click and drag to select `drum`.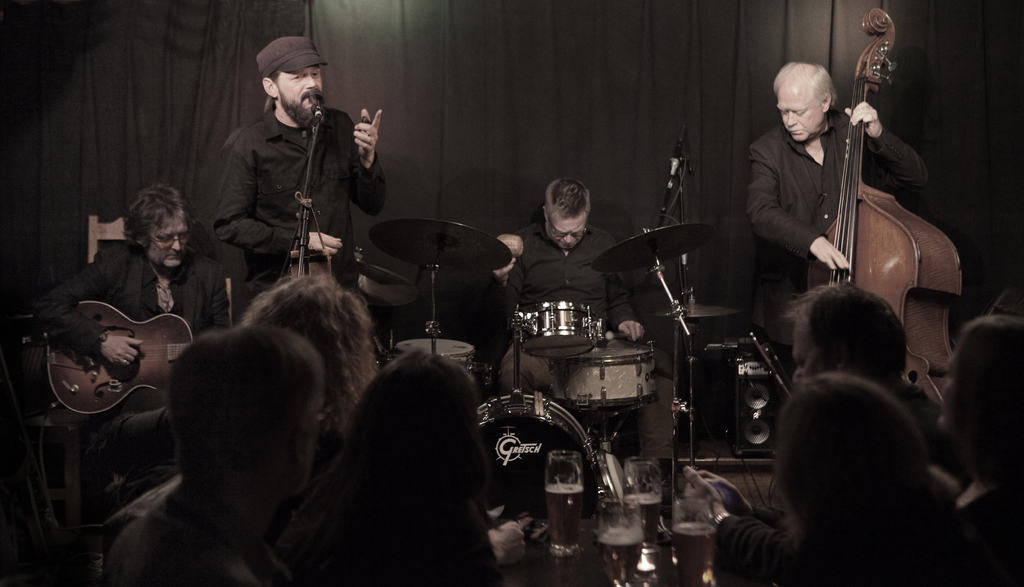
Selection: x1=393, y1=334, x2=477, y2=384.
